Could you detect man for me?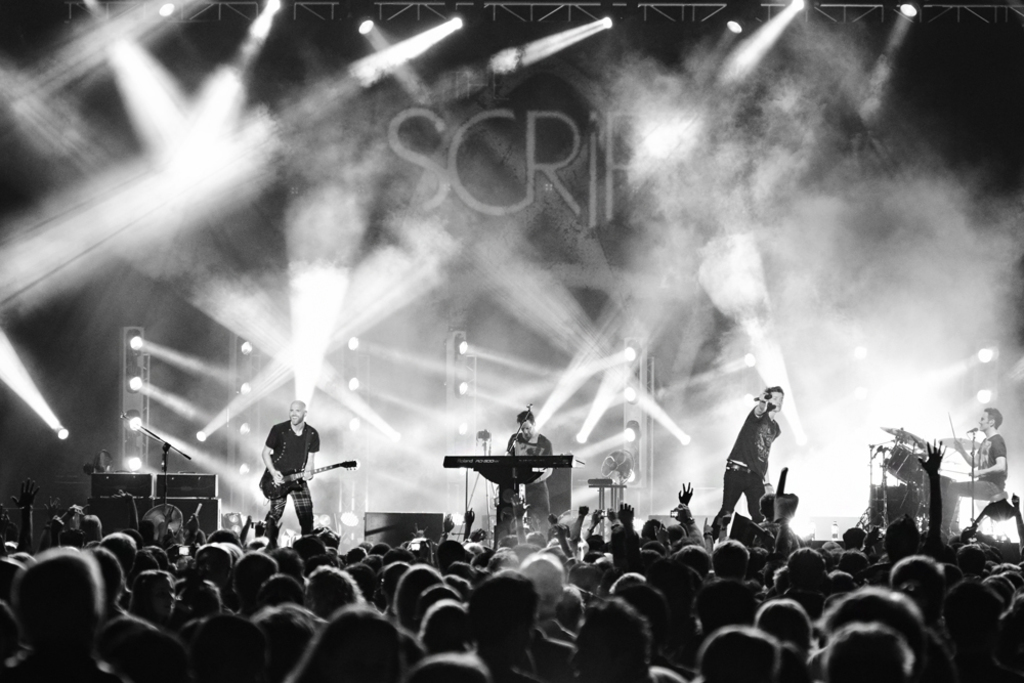
Detection result: x1=713, y1=386, x2=782, y2=540.
